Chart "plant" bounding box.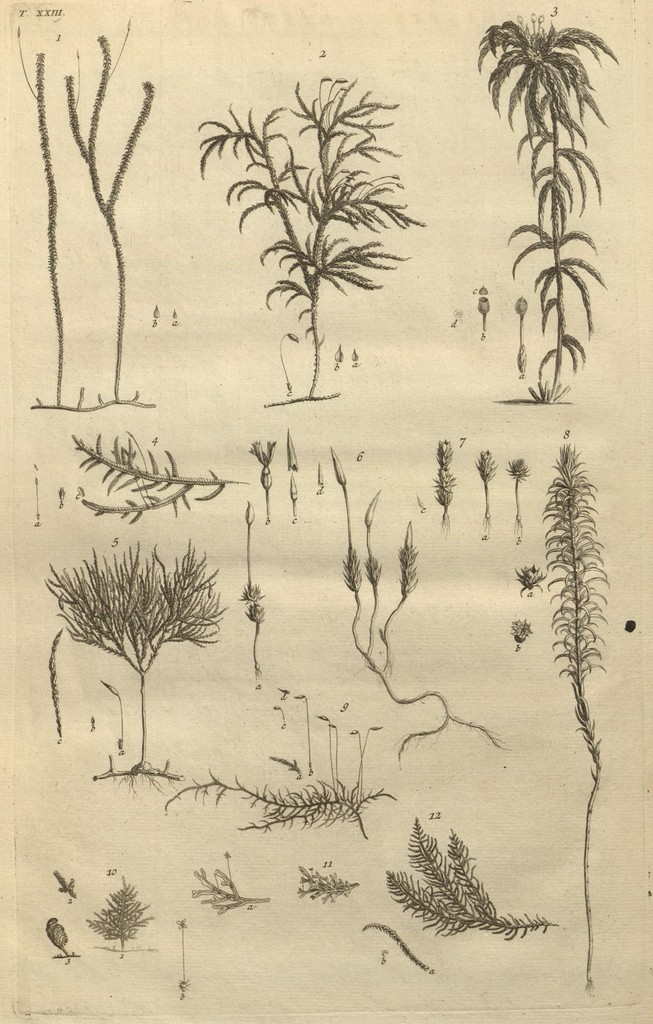
Charted: <box>382,820,579,944</box>.
